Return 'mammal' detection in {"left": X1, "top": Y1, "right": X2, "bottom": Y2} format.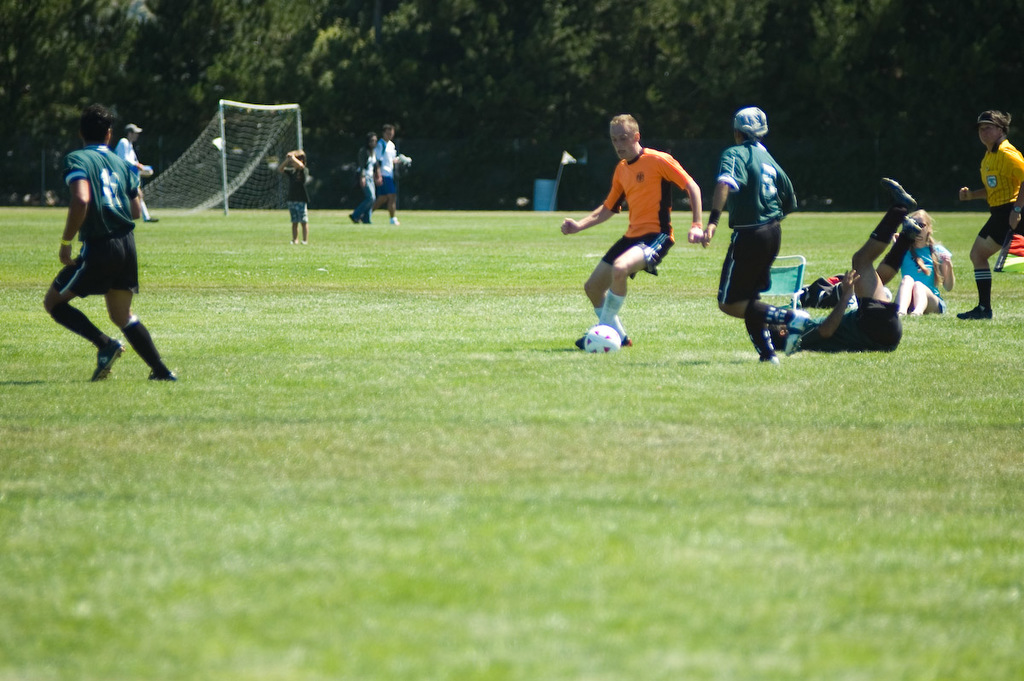
{"left": 30, "top": 103, "right": 151, "bottom": 367}.
